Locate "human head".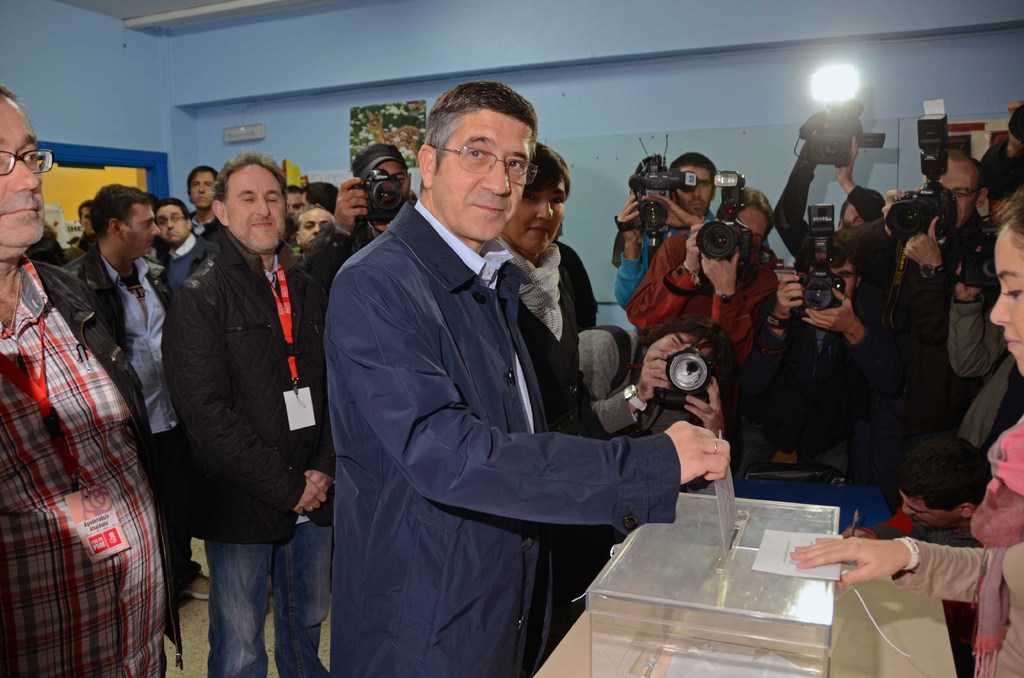
Bounding box: x1=412 y1=82 x2=549 y2=224.
